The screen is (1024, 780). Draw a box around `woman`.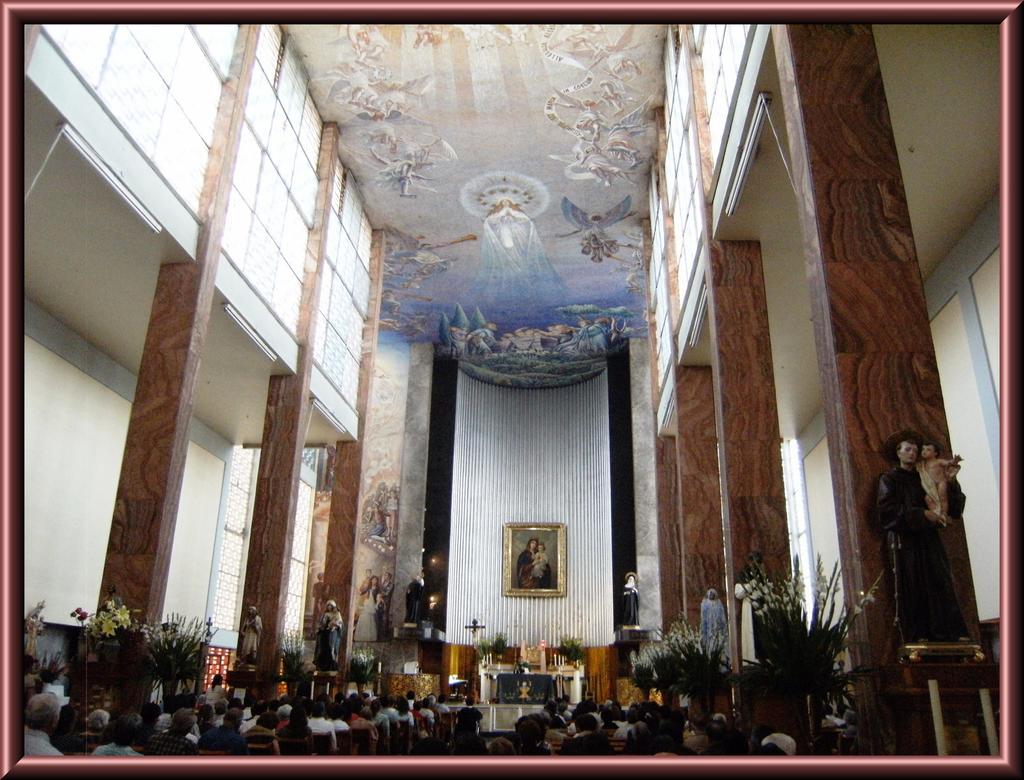
BBox(367, 576, 381, 595).
